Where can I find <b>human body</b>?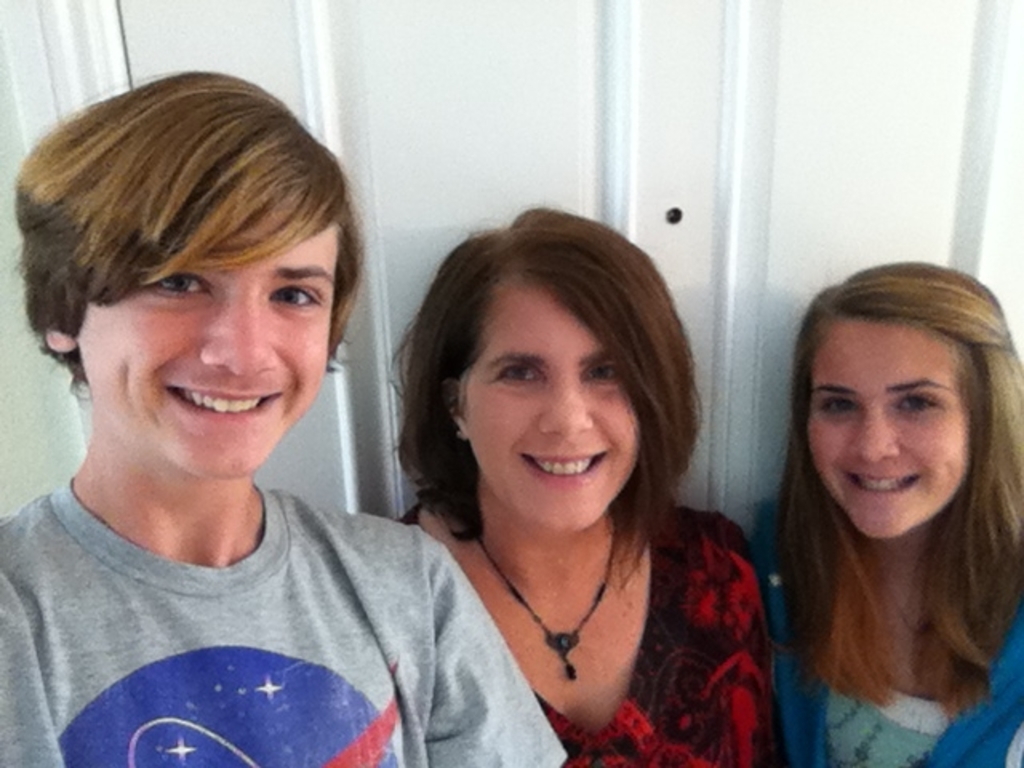
You can find it at 8:94:546:742.
